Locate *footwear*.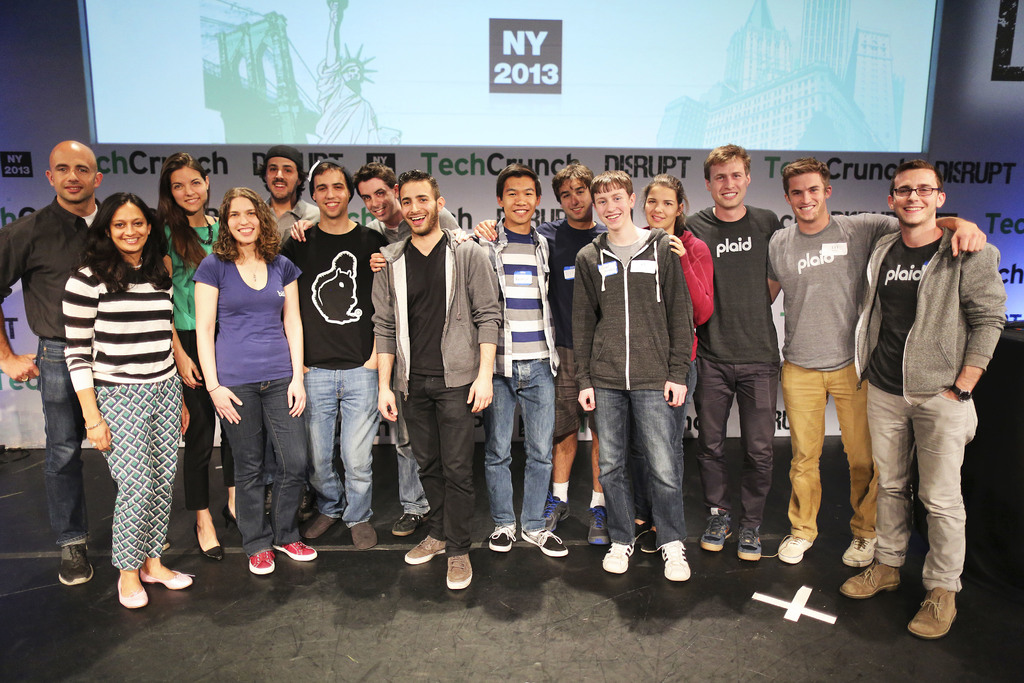
Bounding box: (777,532,814,563).
